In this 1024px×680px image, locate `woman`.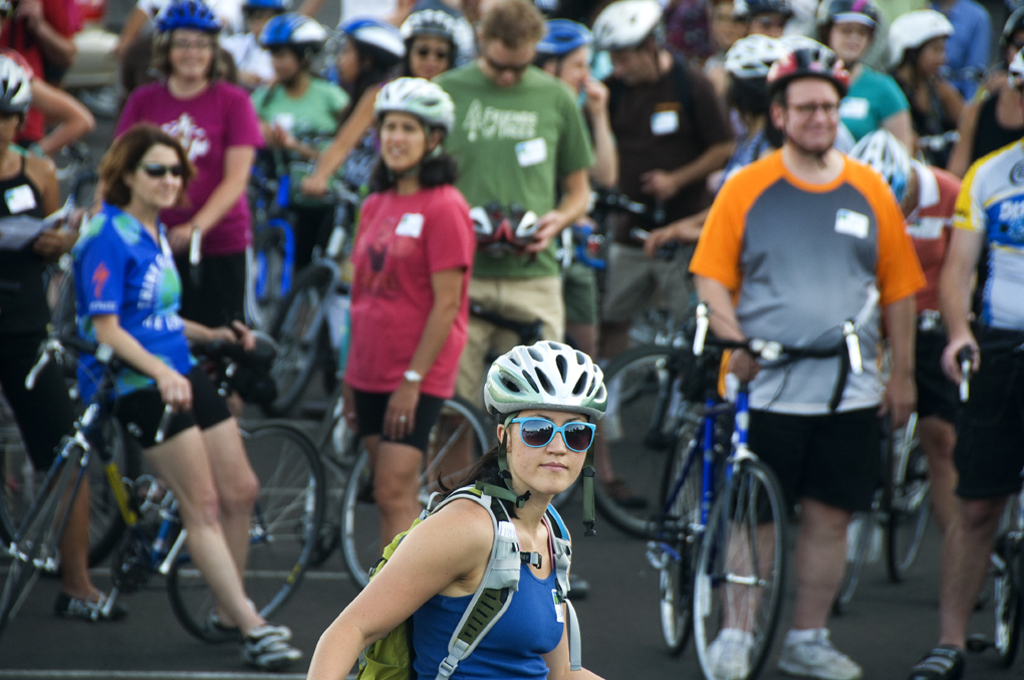
Bounding box: pyautogui.locateOnScreen(248, 11, 354, 300).
